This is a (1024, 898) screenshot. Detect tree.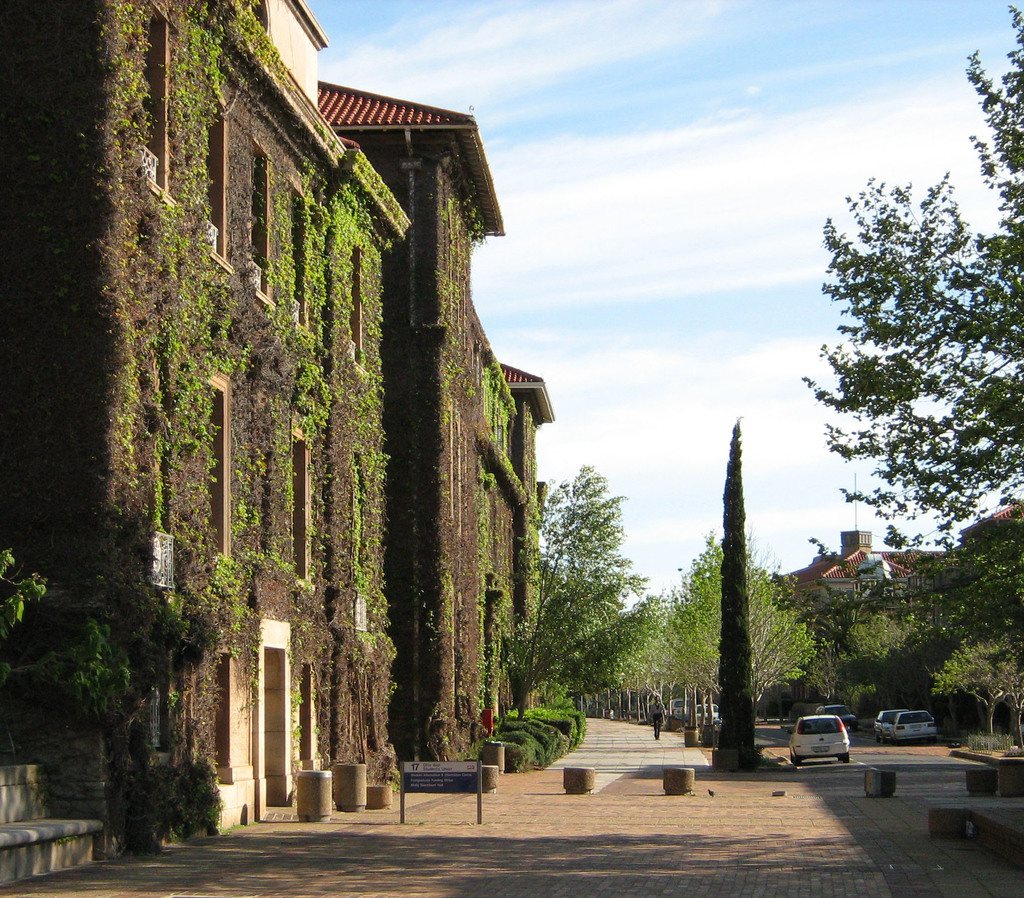
detection(658, 523, 811, 737).
